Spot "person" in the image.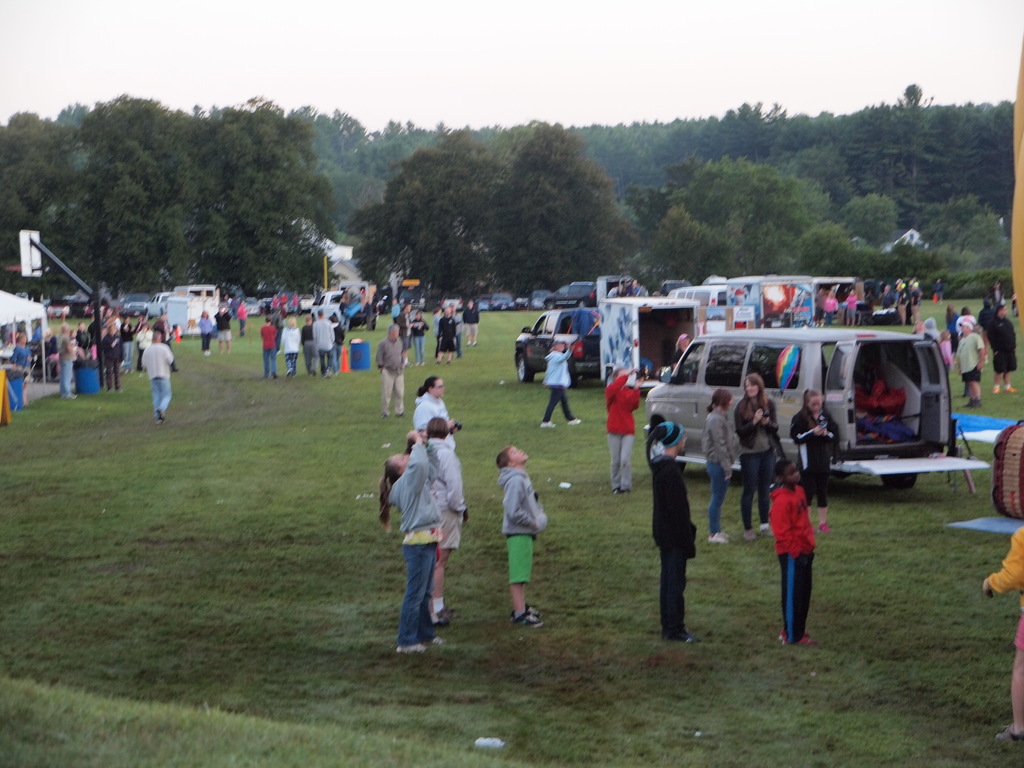
"person" found at x1=374, y1=452, x2=447, y2=665.
